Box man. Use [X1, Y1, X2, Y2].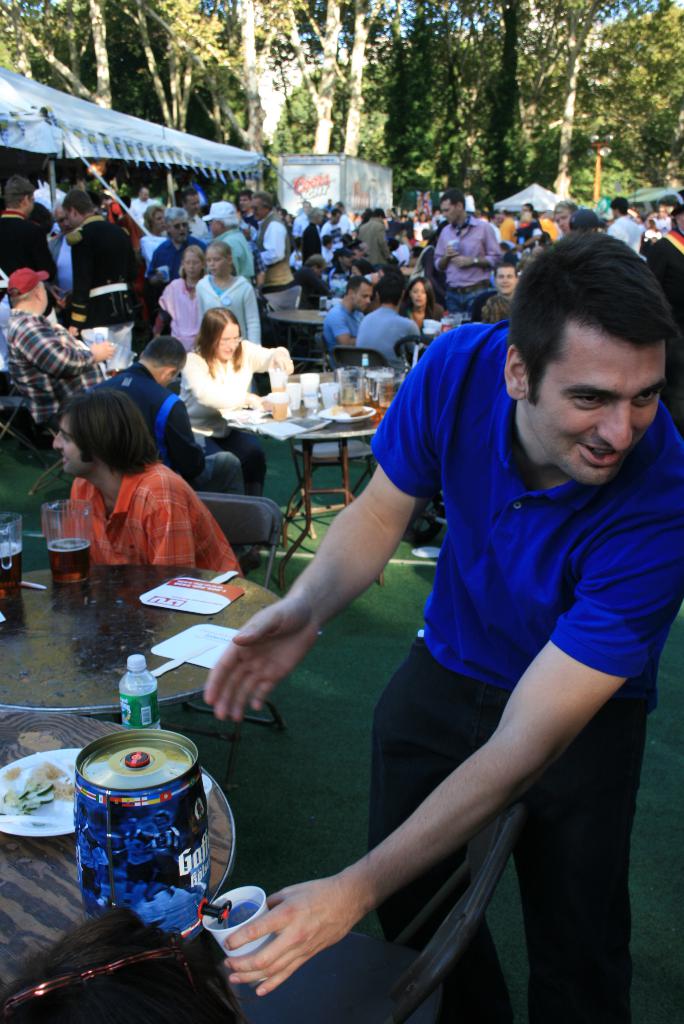
[183, 221, 683, 1023].
